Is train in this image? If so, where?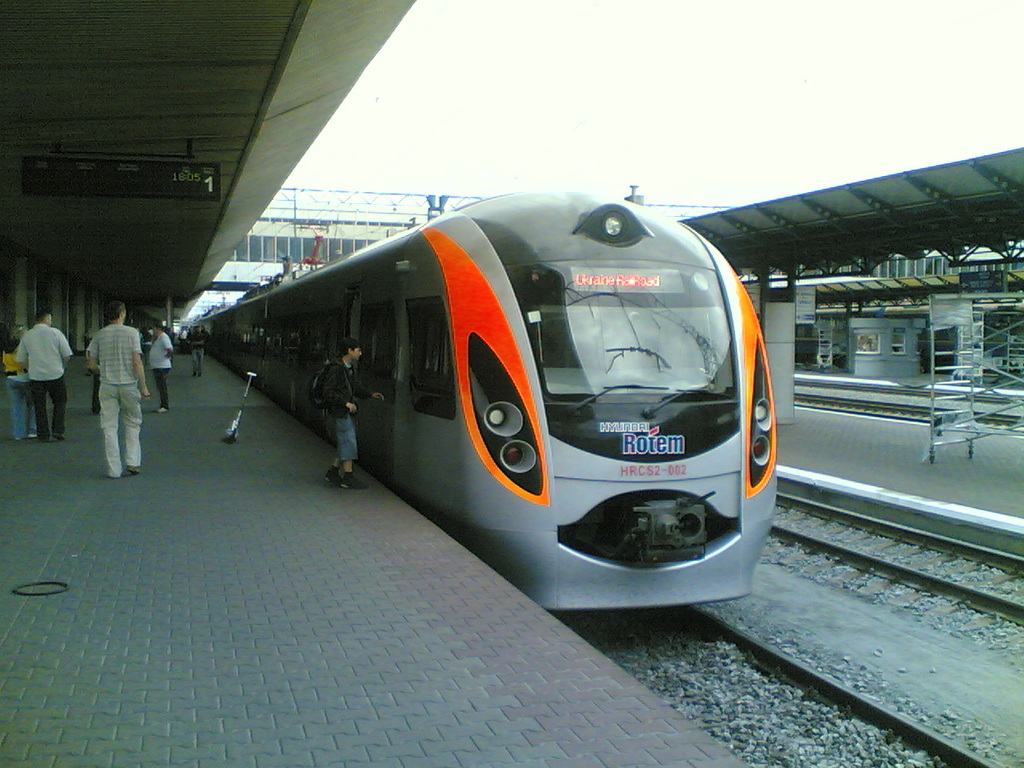
Yes, at l=197, t=178, r=774, b=614.
